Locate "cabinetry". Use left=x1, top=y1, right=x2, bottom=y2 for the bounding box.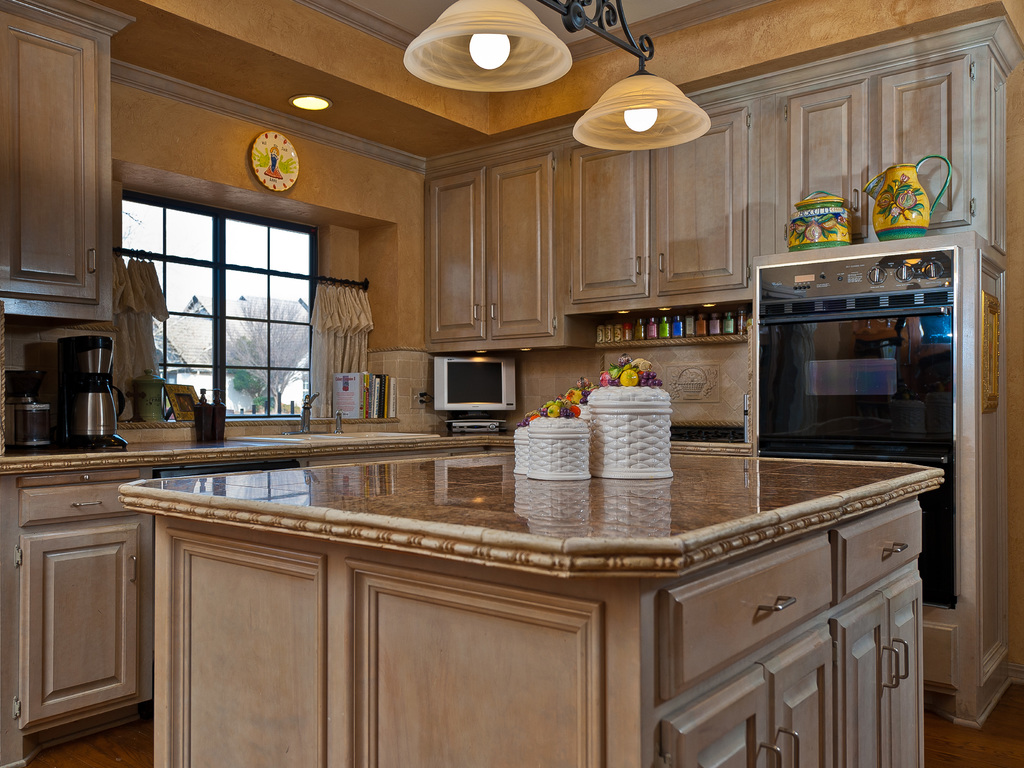
left=0, top=0, right=137, bottom=320.
